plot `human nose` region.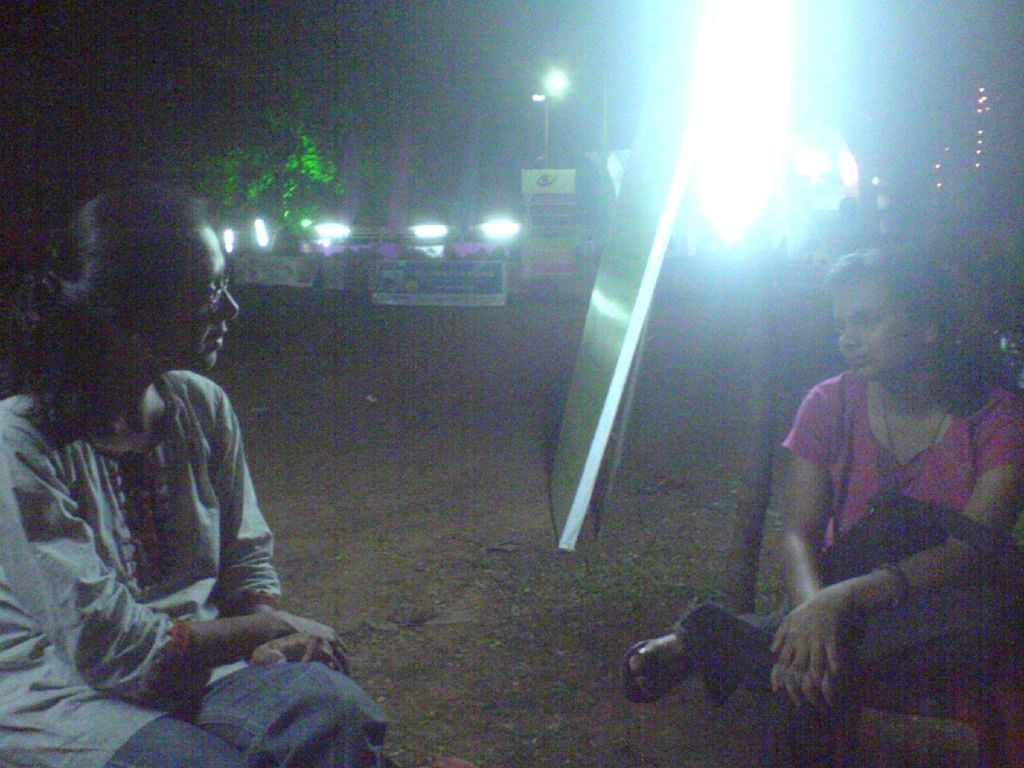
Plotted at region(214, 289, 239, 318).
